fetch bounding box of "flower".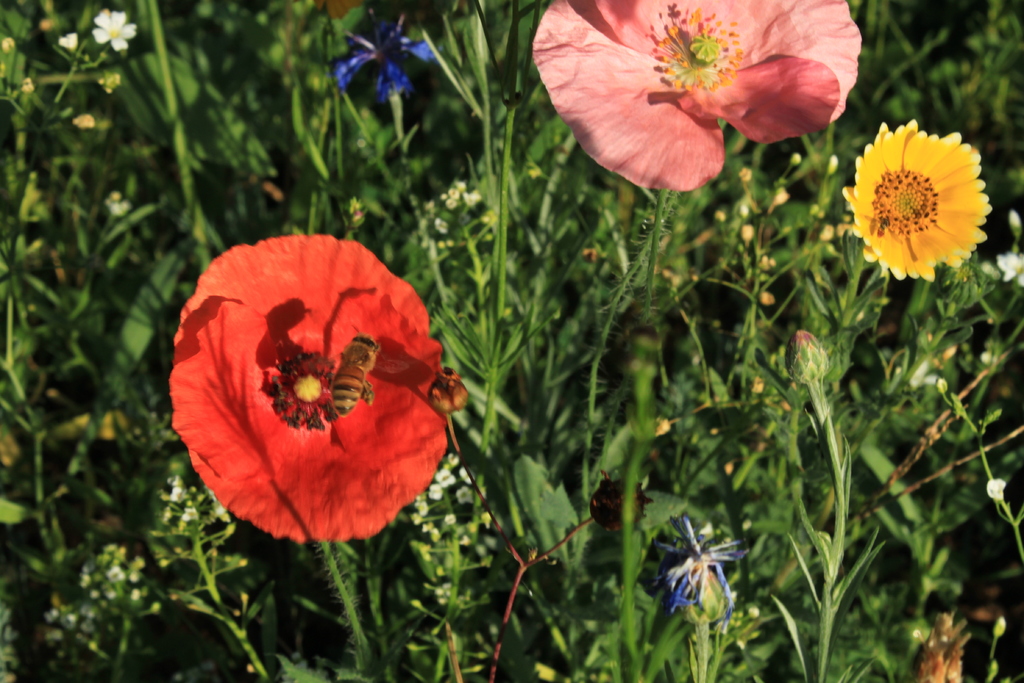
Bbox: {"left": 168, "top": 238, "right": 465, "bottom": 547}.
